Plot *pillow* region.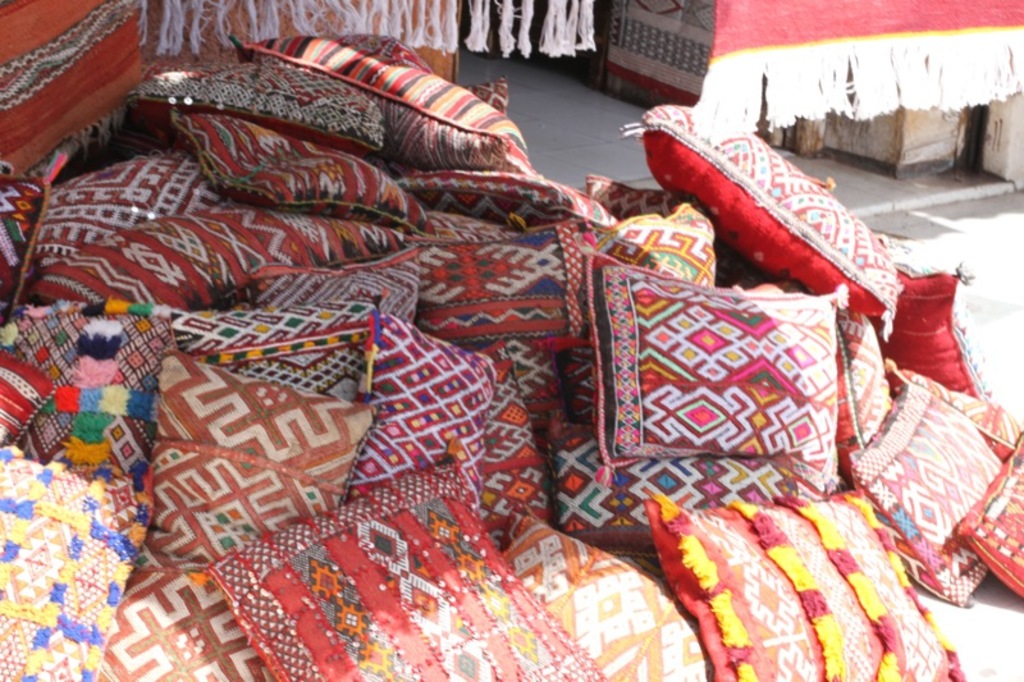
Plotted at bbox=(252, 243, 413, 330).
